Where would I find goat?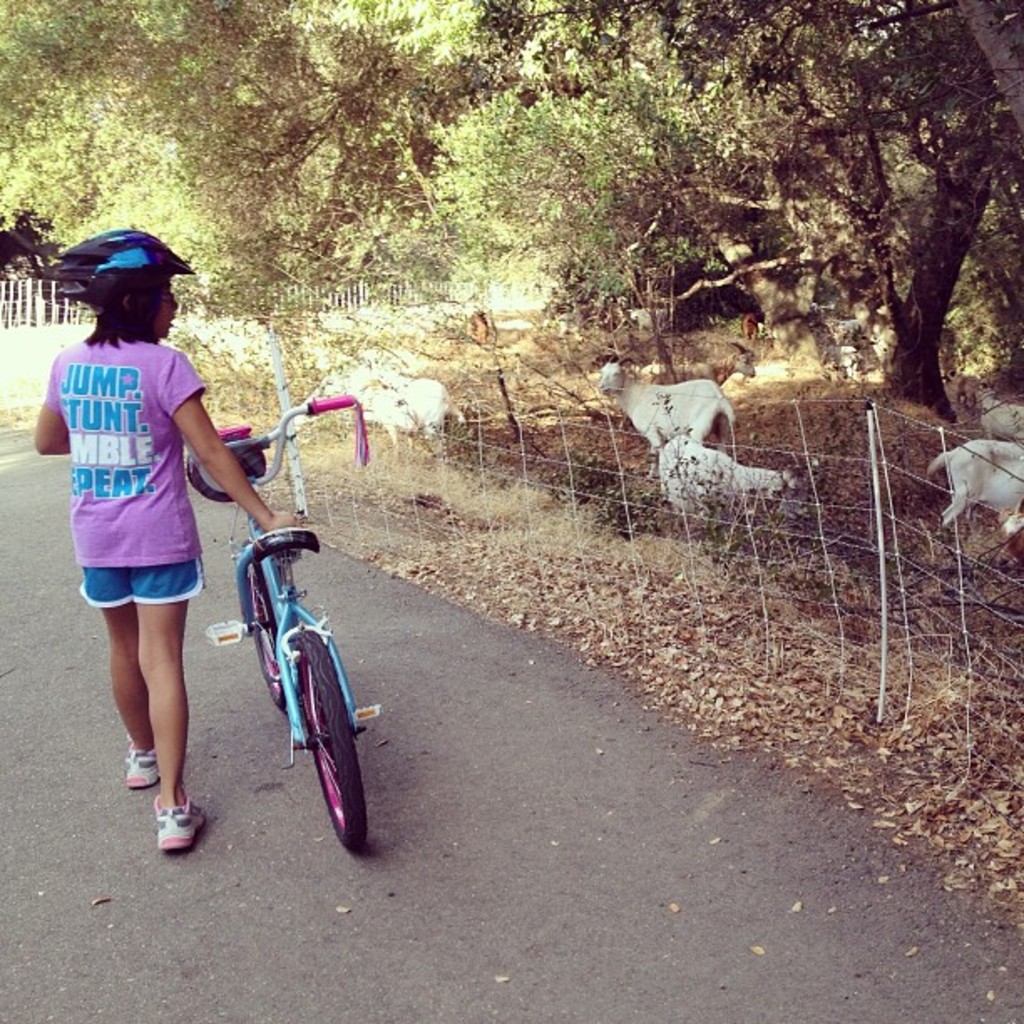
At <region>609, 363, 810, 552</region>.
